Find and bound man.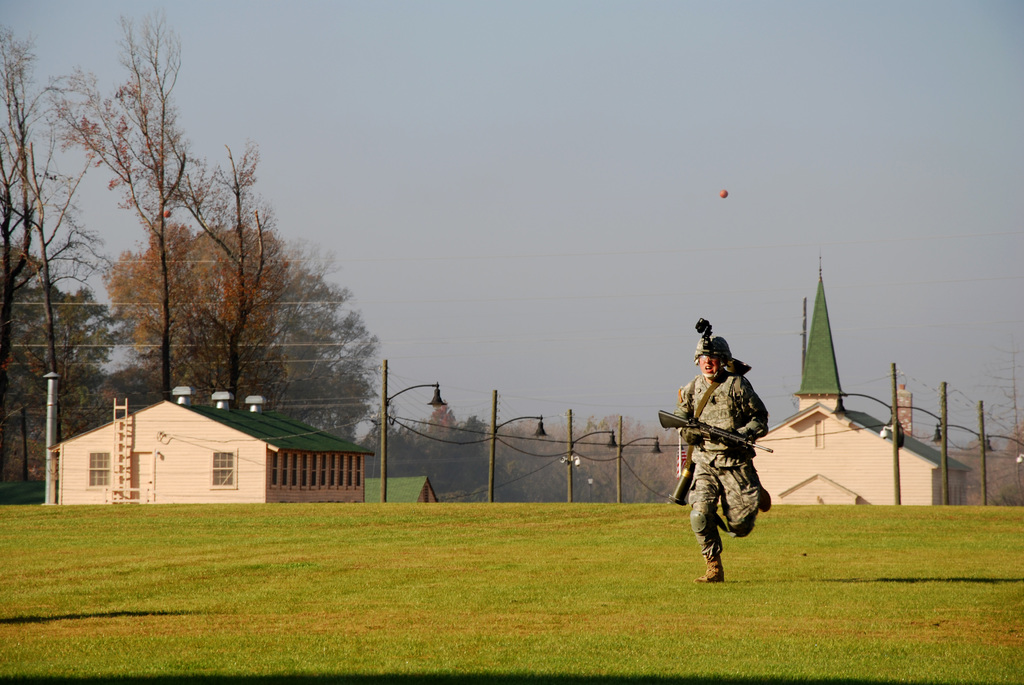
Bound: crop(660, 315, 781, 588).
